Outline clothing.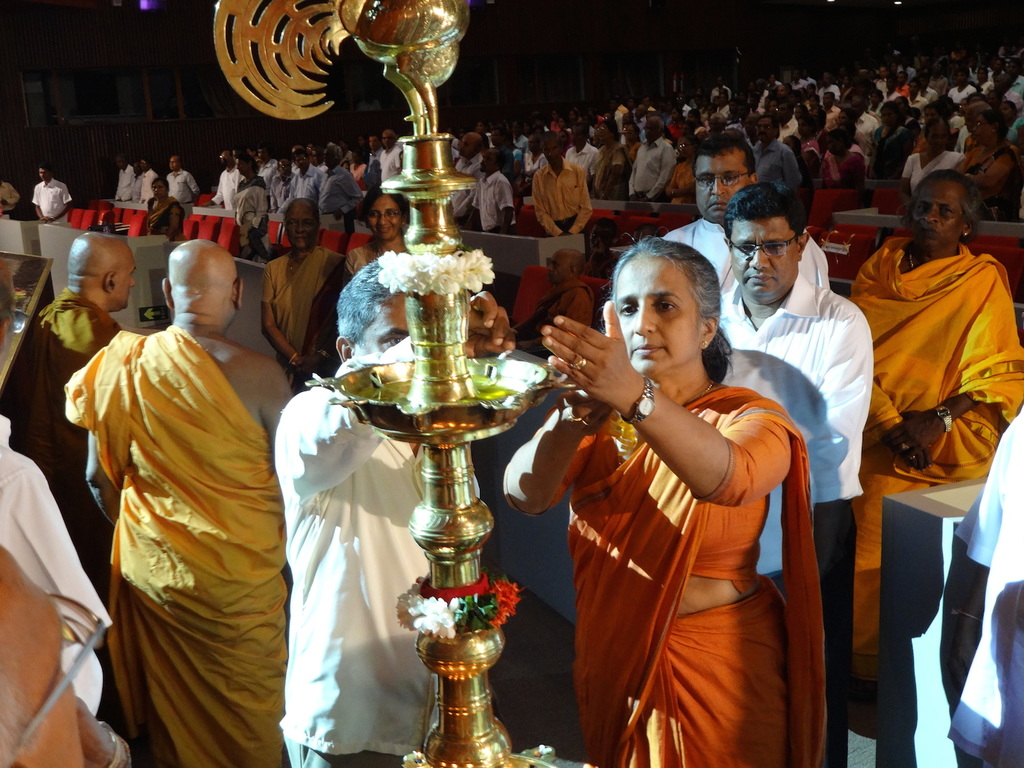
Outline: 972/65/998/97.
